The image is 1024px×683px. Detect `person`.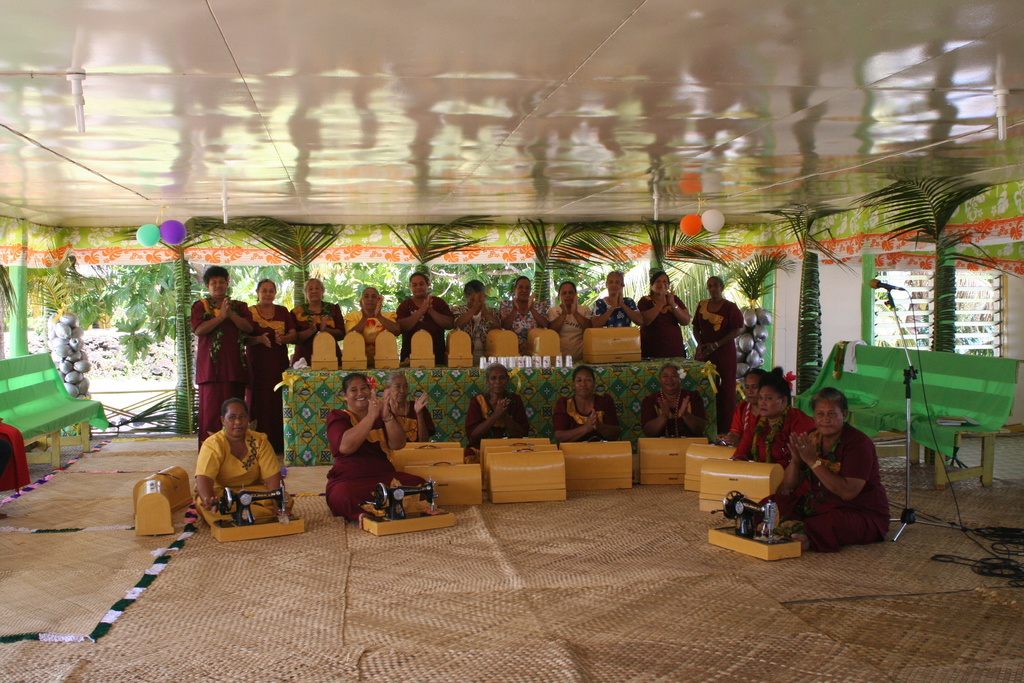
Detection: select_region(385, 269, 450, 372).
